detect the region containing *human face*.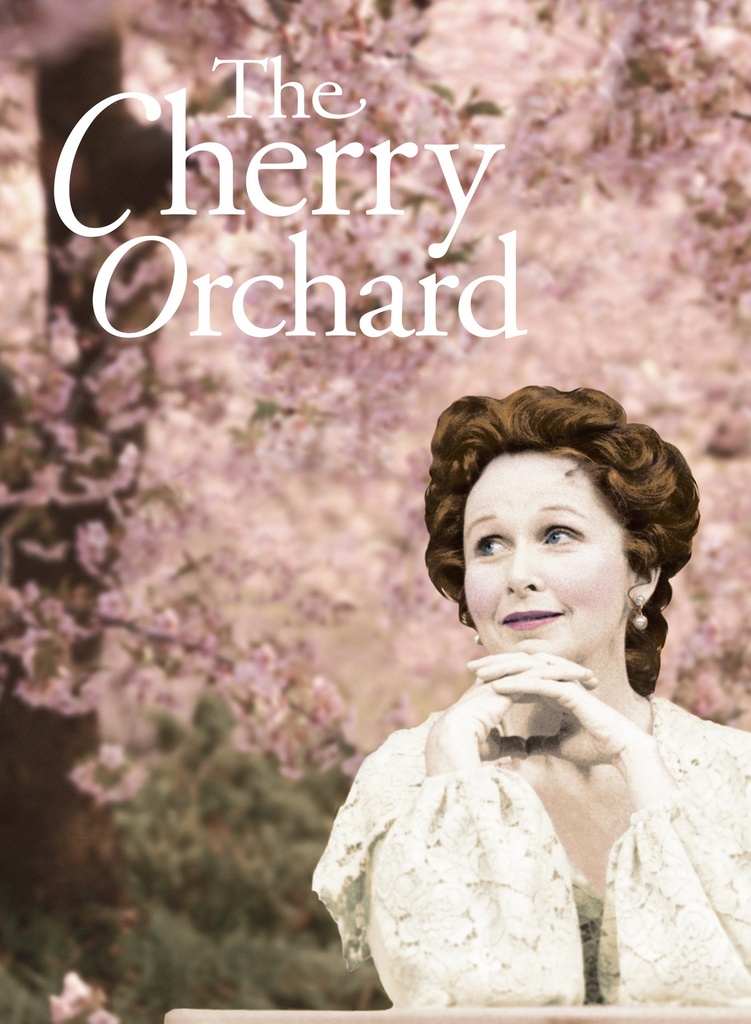
<box>458,445,621,655</box>.
